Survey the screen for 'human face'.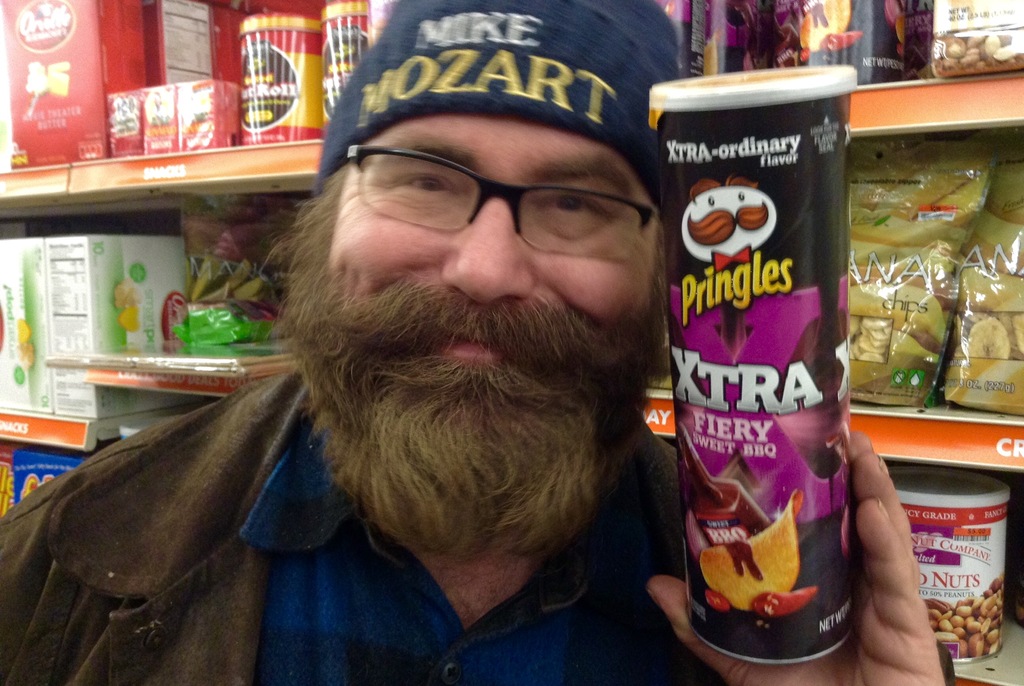
Survey found: rect(323, 113, 666, 516).
